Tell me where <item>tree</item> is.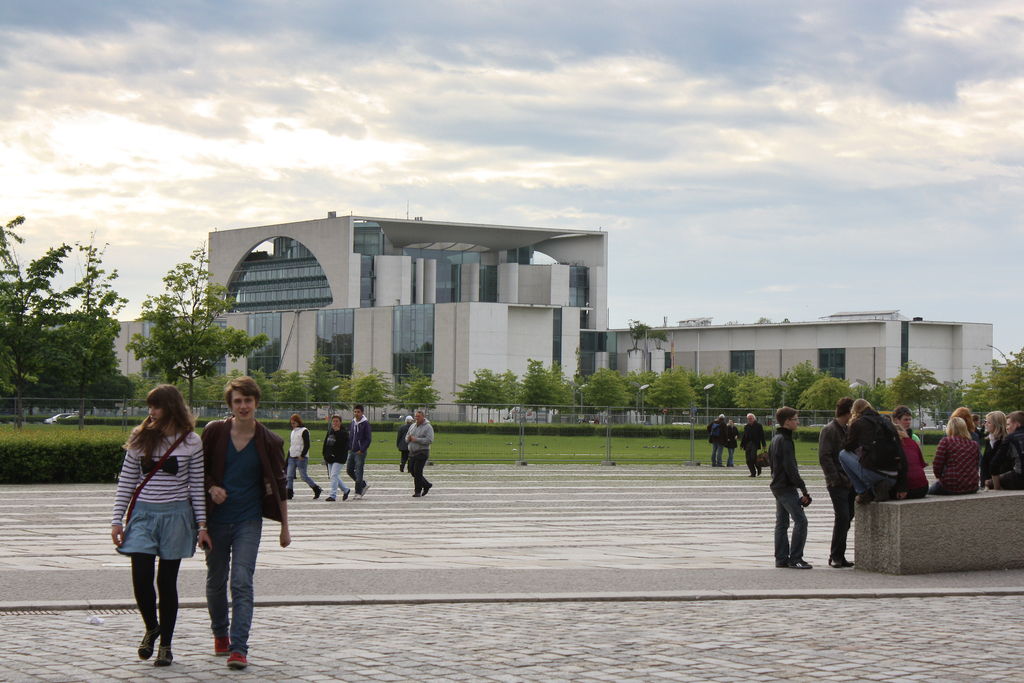
<item>tree</item> is at <box>248,369,319,412</box>.
